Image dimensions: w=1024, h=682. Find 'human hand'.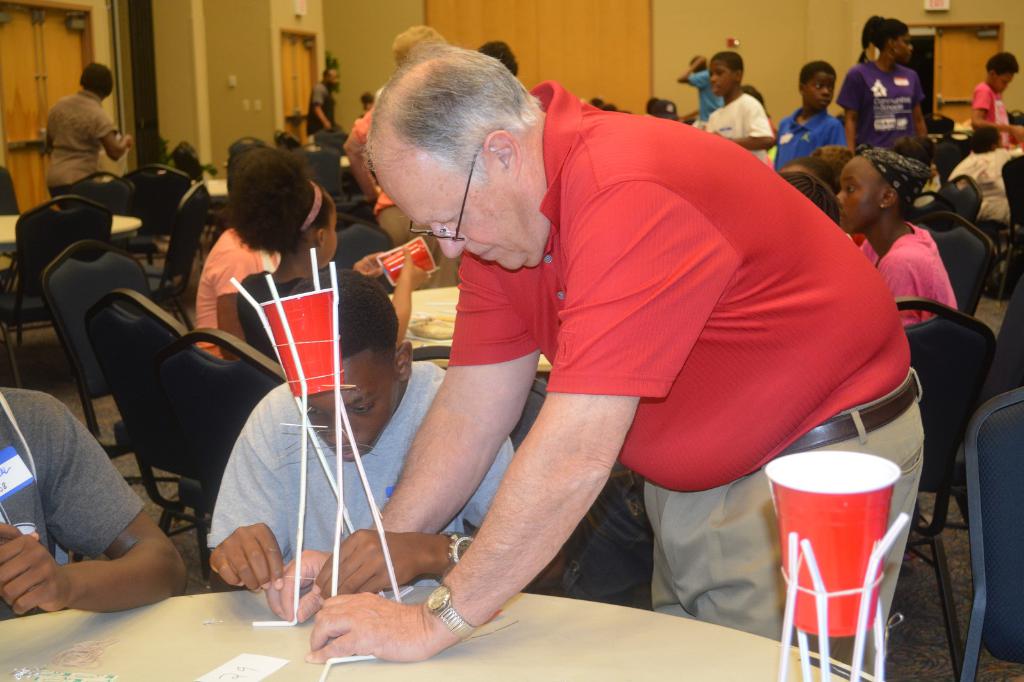
(x1=207, y1=522, x2=282, y2=596).
